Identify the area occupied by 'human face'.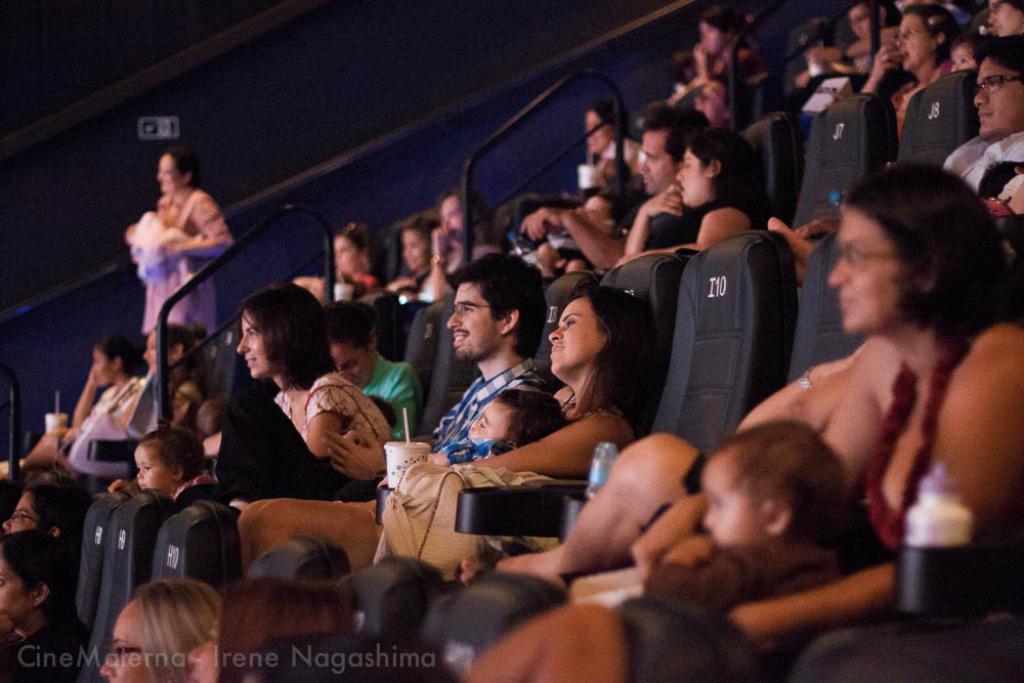
Area: left=549, top=298, right=606, bottom=383.
